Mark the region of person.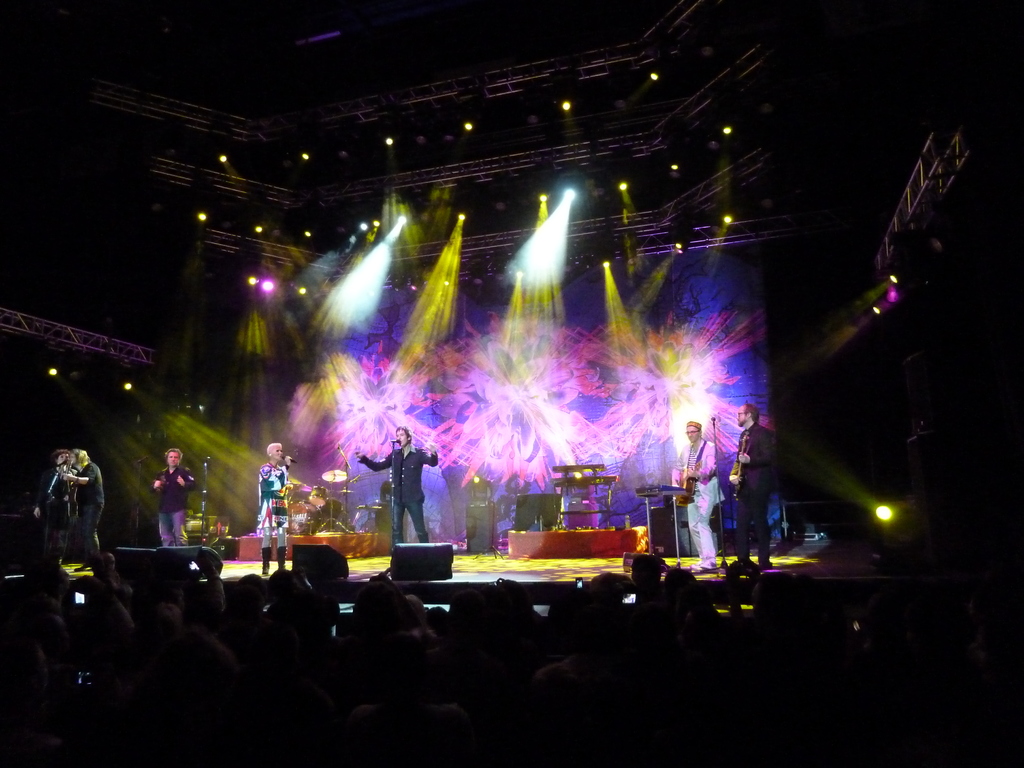
Region: bbox=(154, 450, 195, 541).
